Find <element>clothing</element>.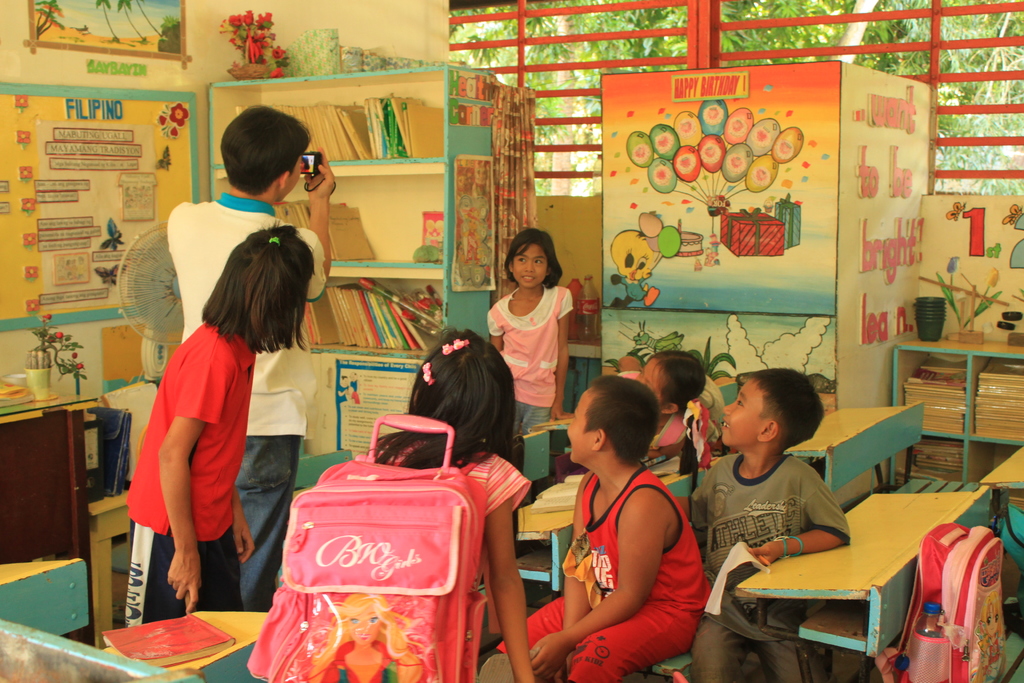
region(646, 403, 693, 478).
